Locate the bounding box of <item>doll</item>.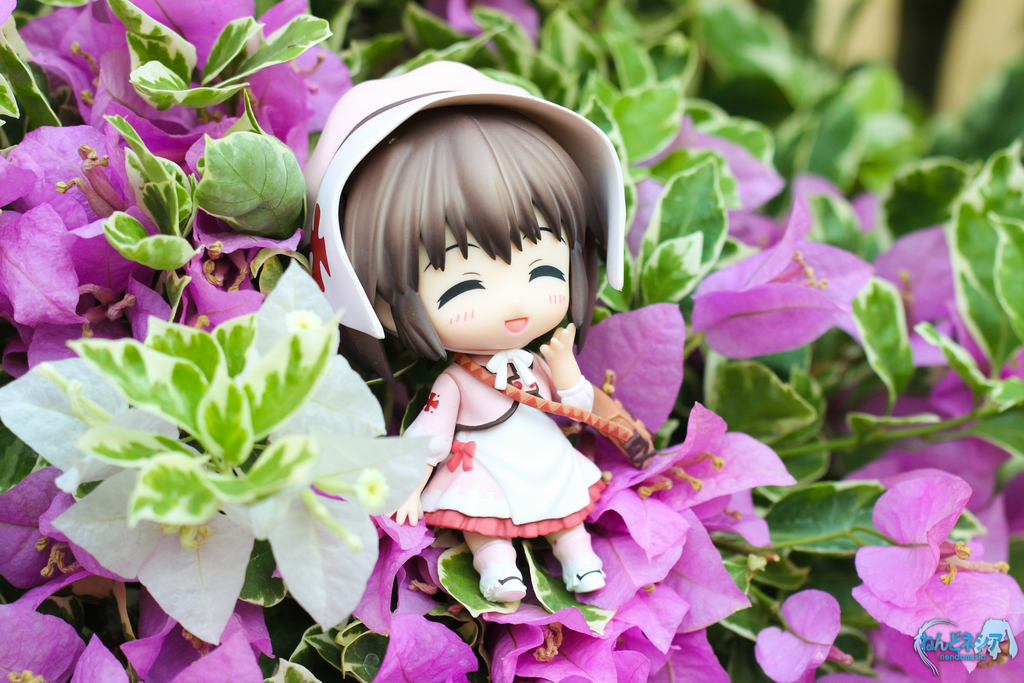
Bounding box: [left=292, top=71, right=726, bottom=649].
